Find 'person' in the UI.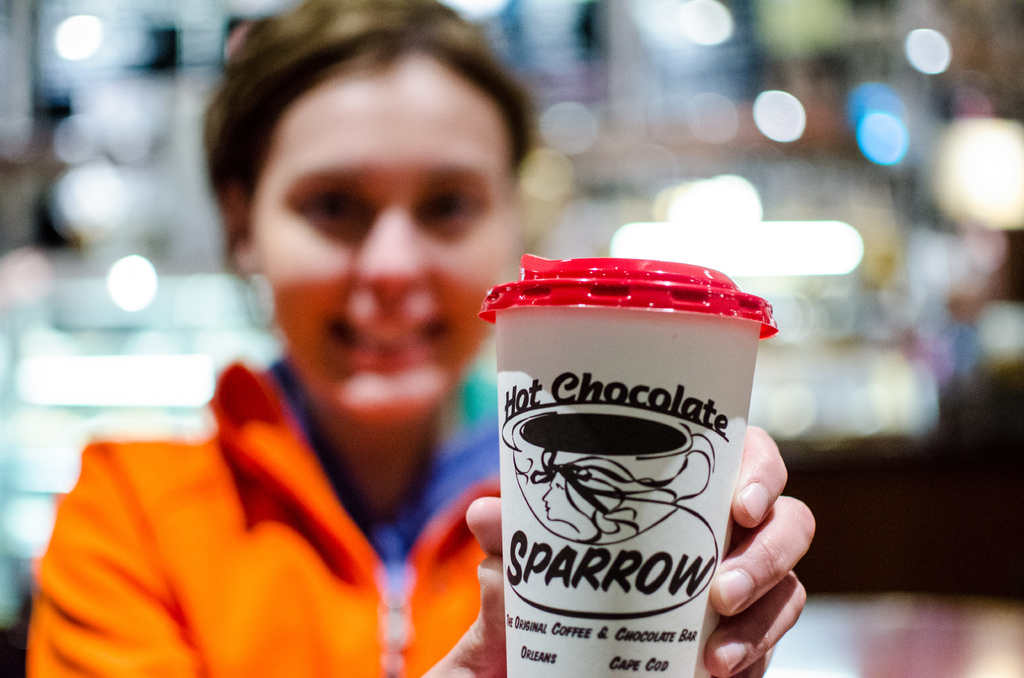
UI element at box(26, 0, 817, 677).
